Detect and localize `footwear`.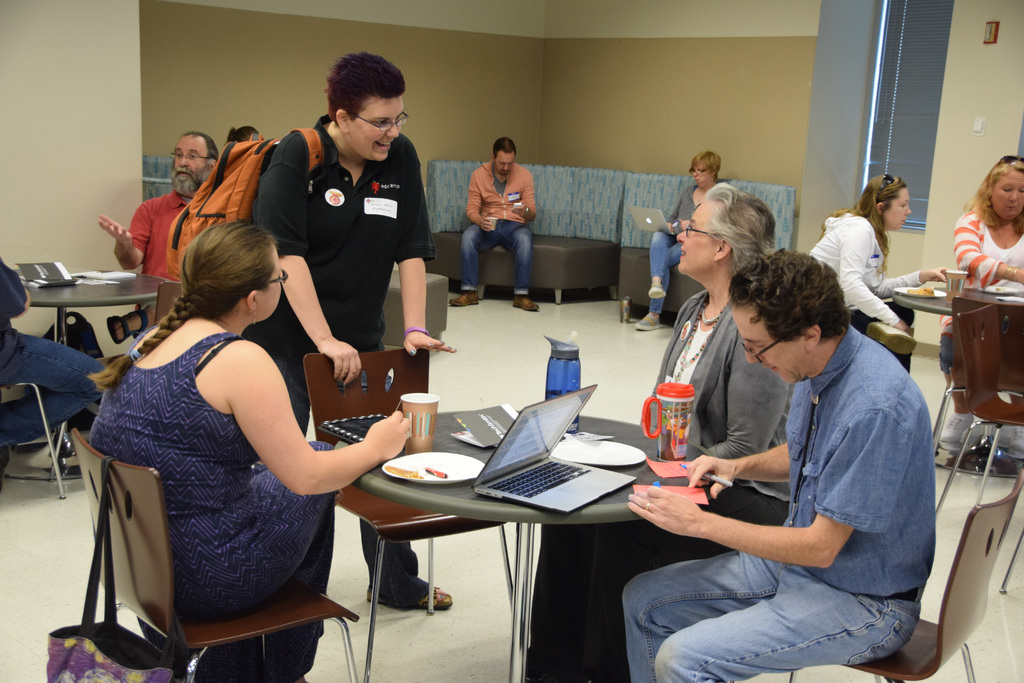
Localized at (x1=649, y1=283, x2=668, y2=303).
